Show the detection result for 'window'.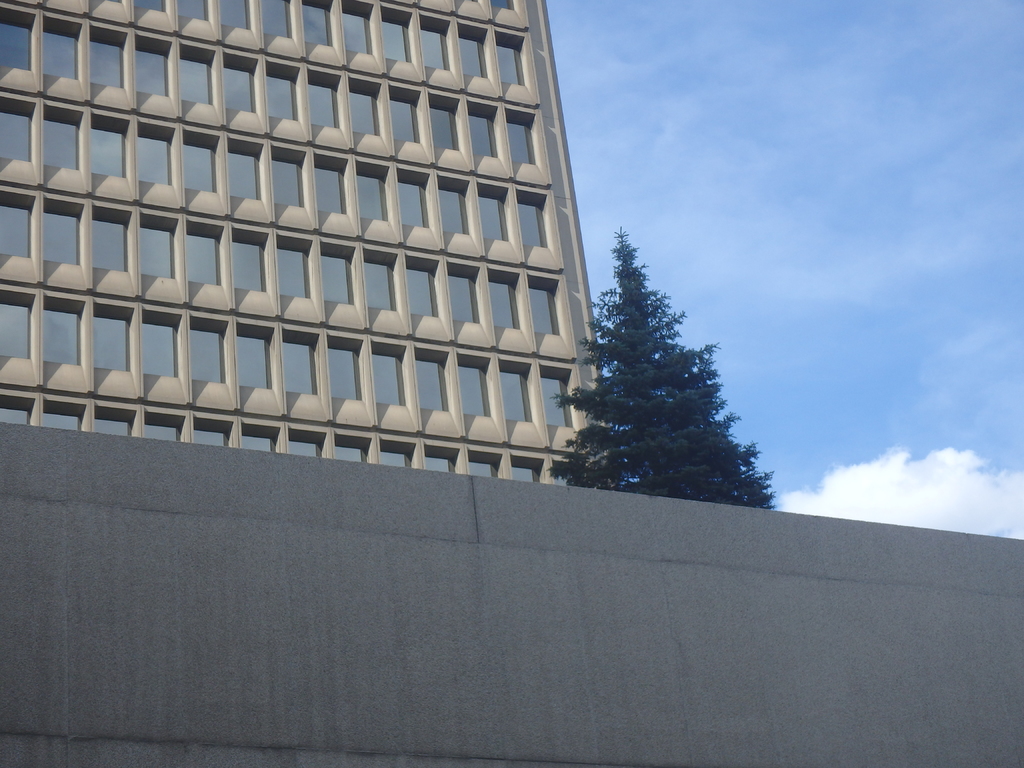
{"left": 144, "top": 309, "right": 186, "bottom": 382}.
